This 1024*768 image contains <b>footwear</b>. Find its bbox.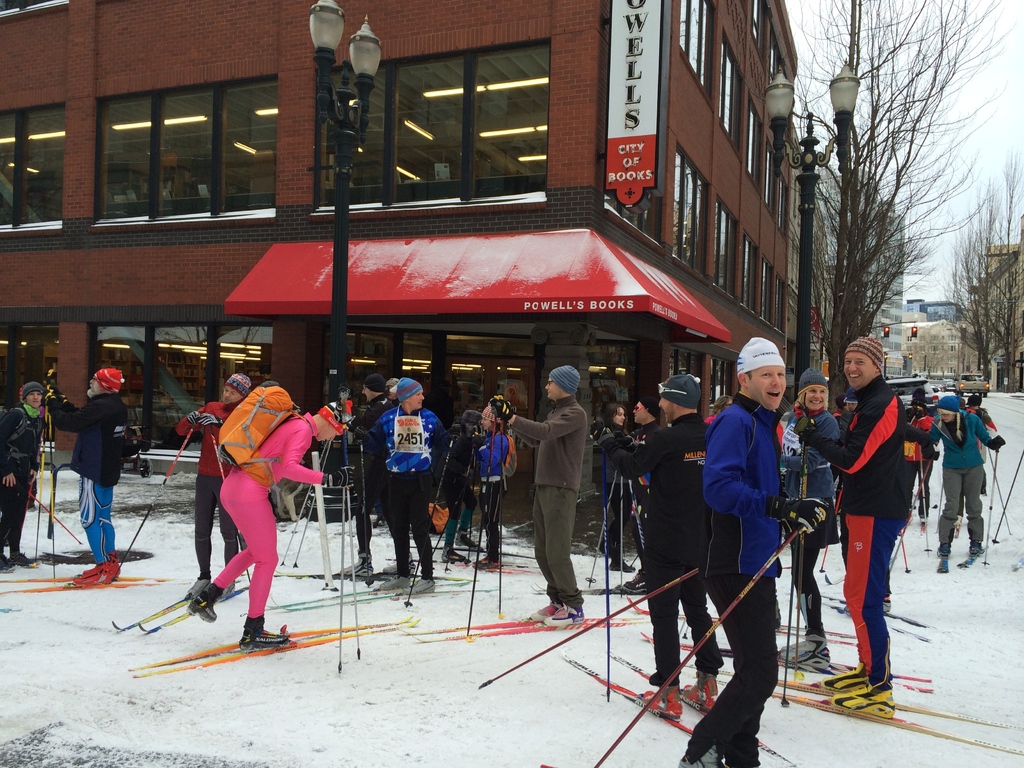
x1=475 y1=553 x2=499 y2=569.
